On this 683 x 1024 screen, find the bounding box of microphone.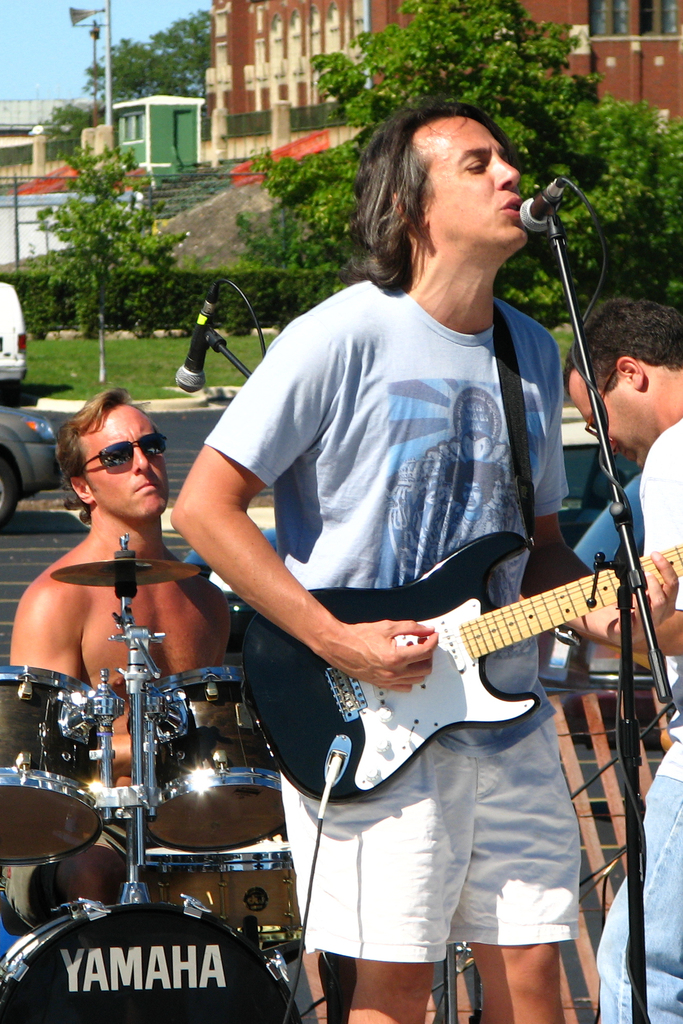
Bounding box: (left=520, top=179, right=567, bottom=233).
